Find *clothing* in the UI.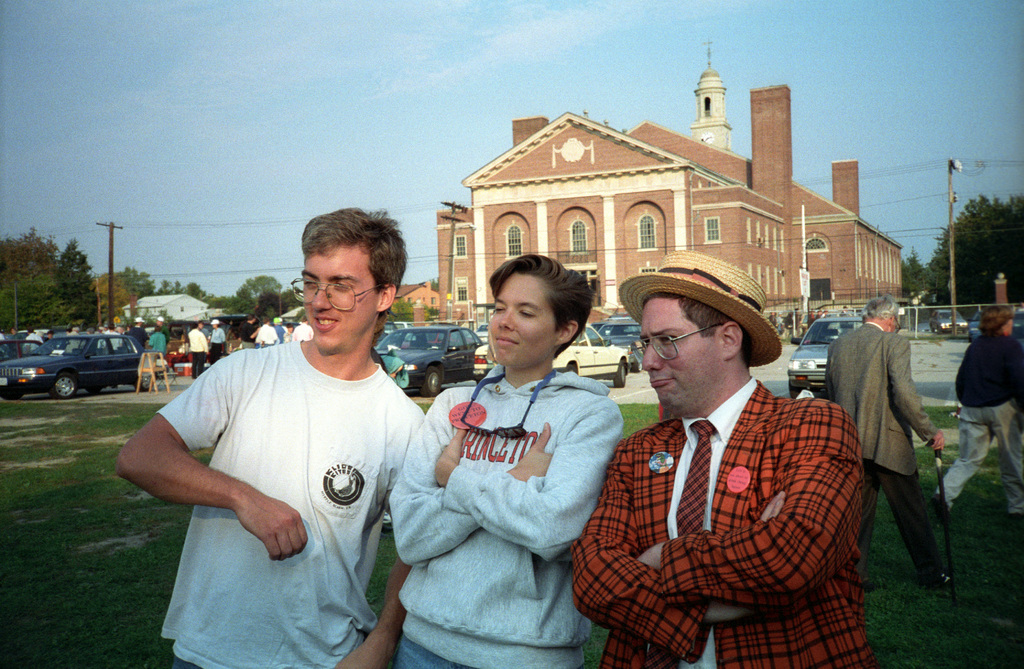
UI element at (x1=285, y1=328, x2=292, y2=343).
